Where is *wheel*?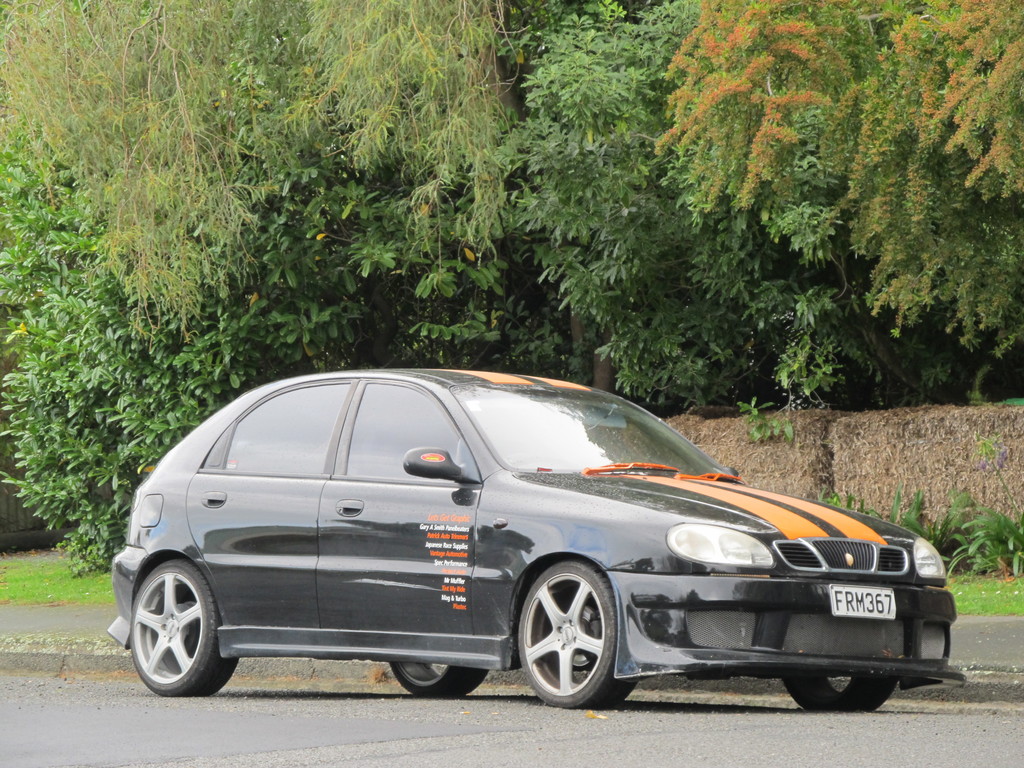
131:557:240:698.
